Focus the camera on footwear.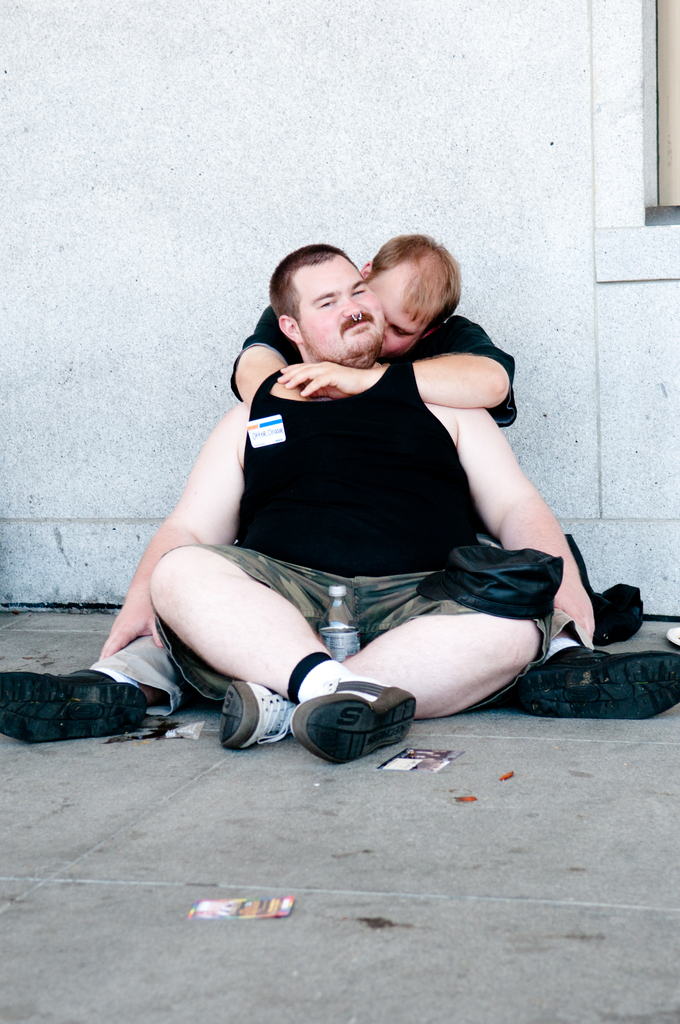
Focus region: bbox=(218, 676, 291, 751).
